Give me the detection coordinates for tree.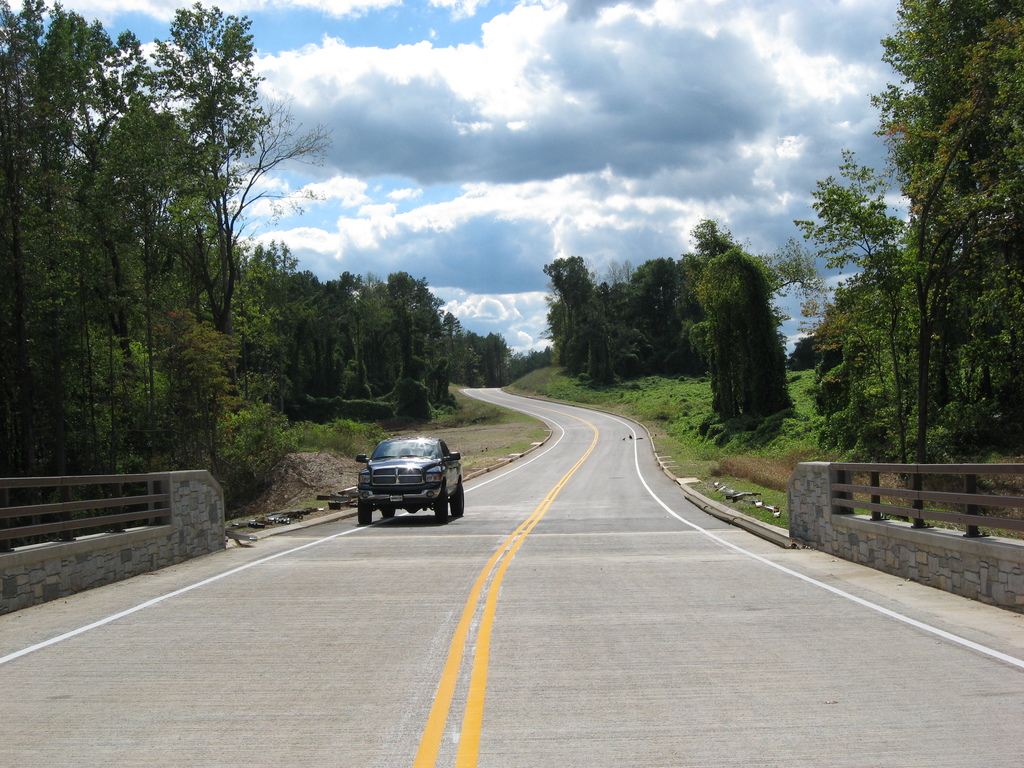
699/248/797/445.
